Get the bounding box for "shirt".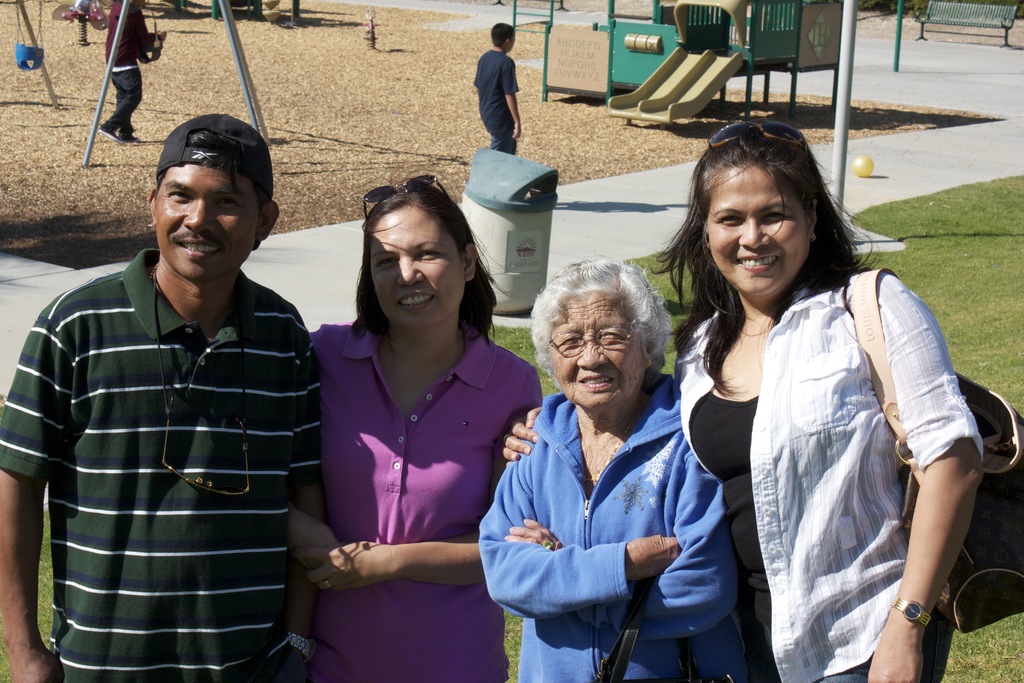
(x1=677, y1=276, x2=983, y2=682).
